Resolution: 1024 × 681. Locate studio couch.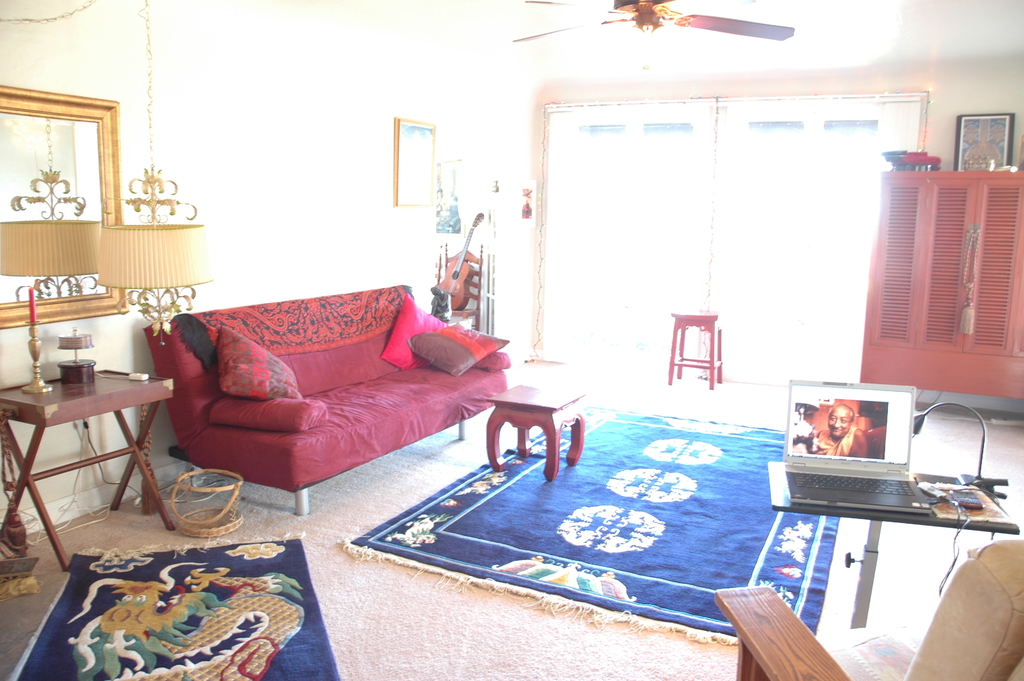
locate(143, 280, 514, 518).
